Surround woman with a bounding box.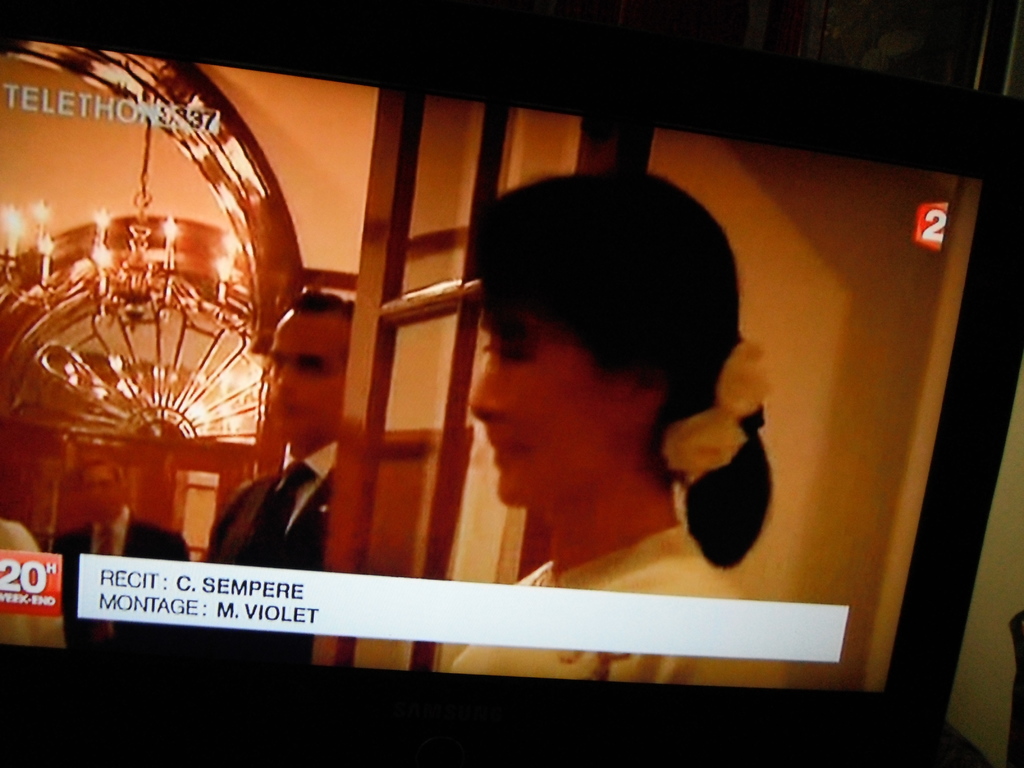
(left=412, top=152, right=813, bottom=603).
